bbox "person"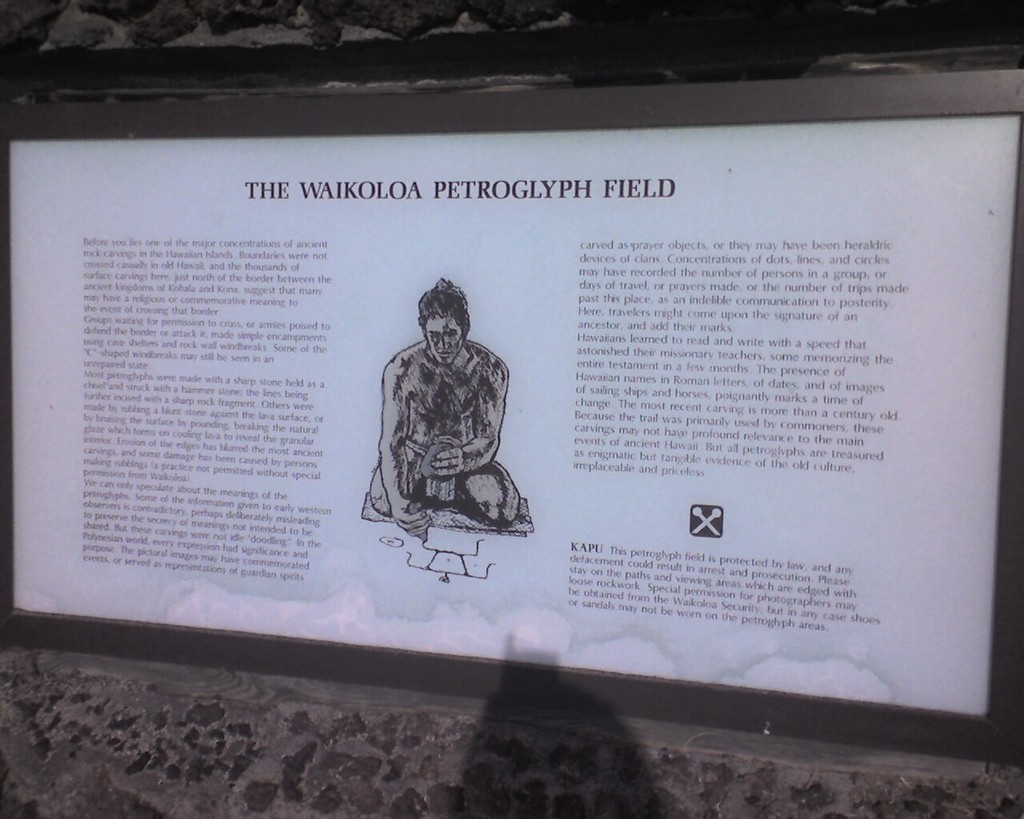
detection(366, 276, 522, 543)
